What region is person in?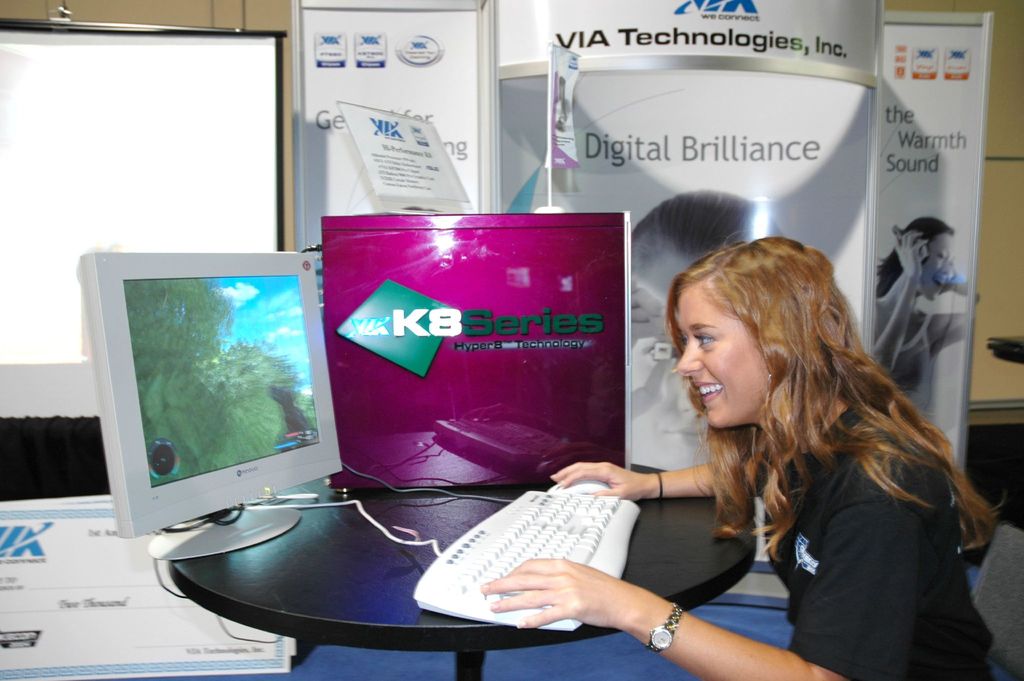
554,209,976,669.
